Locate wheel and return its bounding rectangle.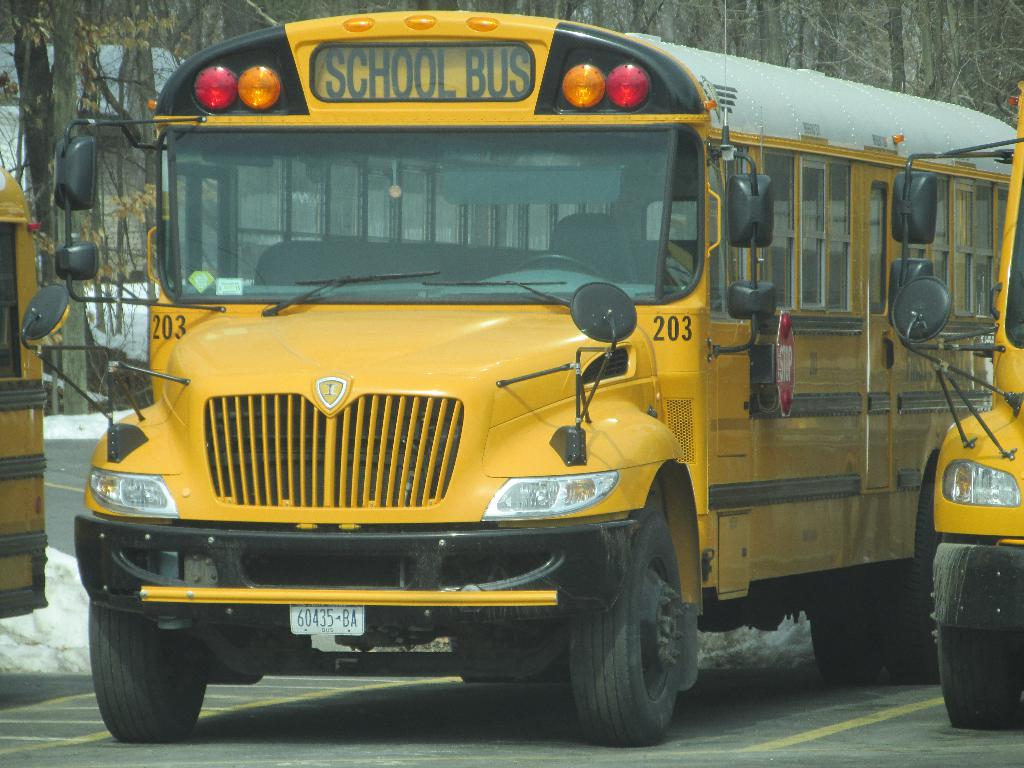
<region>89, 598, 211, 741</region>.
